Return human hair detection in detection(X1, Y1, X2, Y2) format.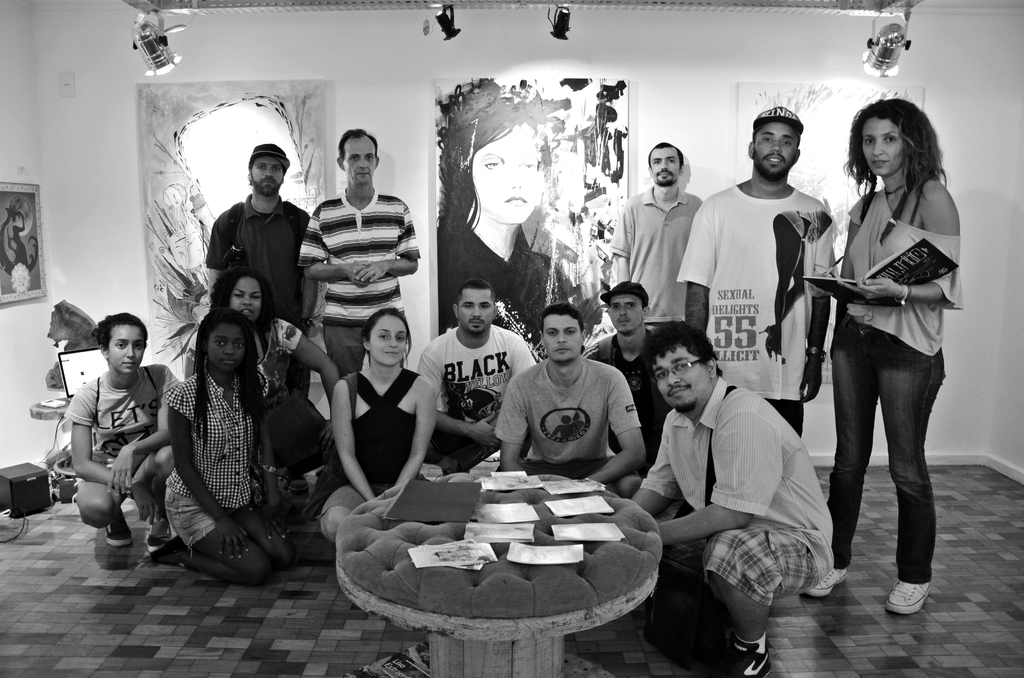
detection(454, 276, 496, 306).
